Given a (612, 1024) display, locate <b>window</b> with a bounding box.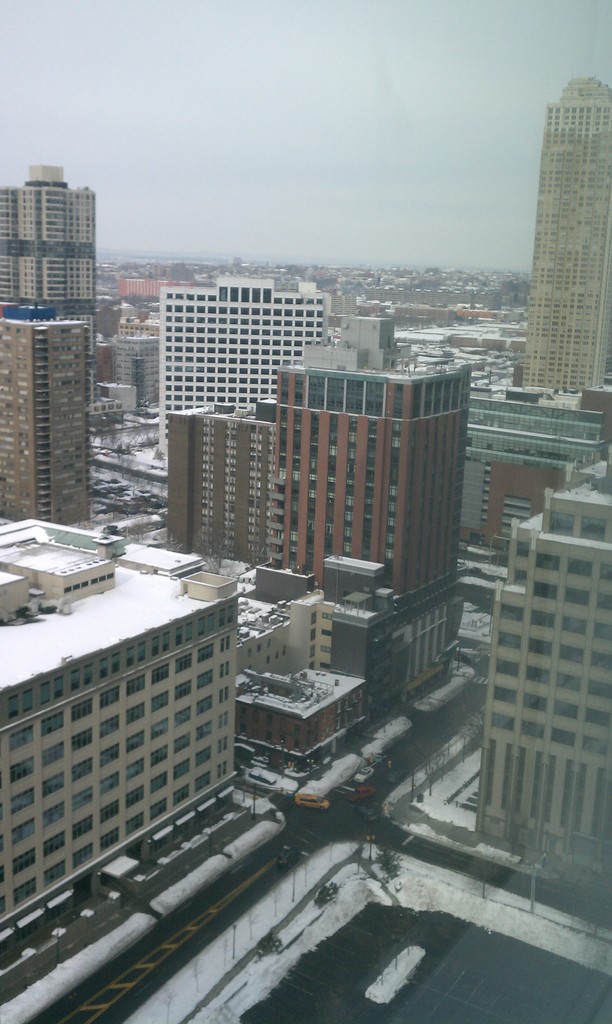
Located: 0/830/4/855.
